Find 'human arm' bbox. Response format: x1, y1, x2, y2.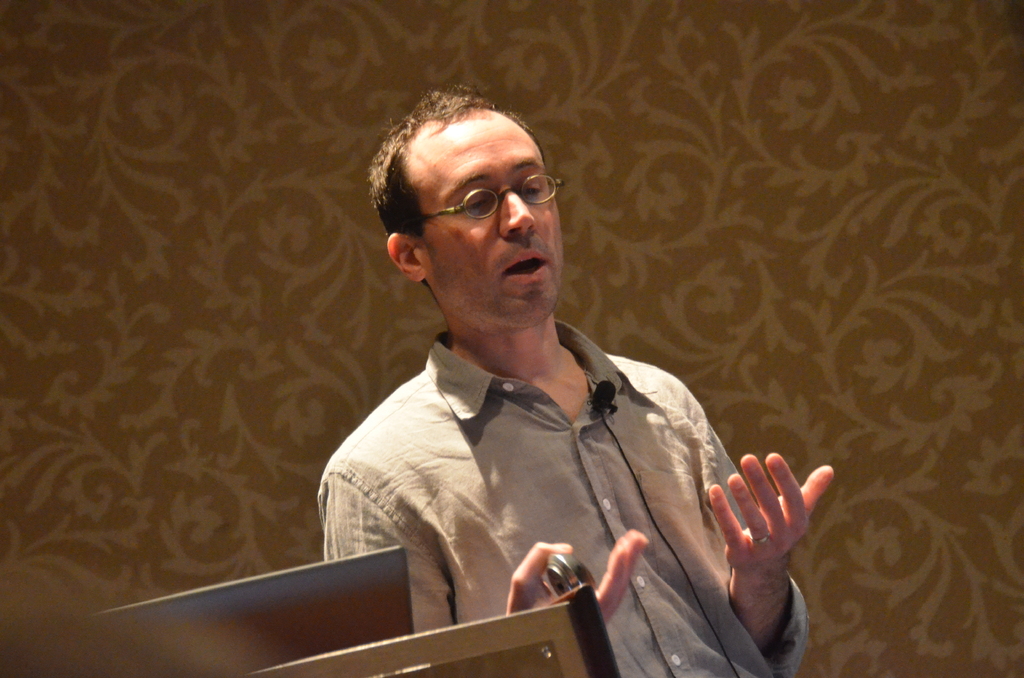
320, 462, 644, 631.
